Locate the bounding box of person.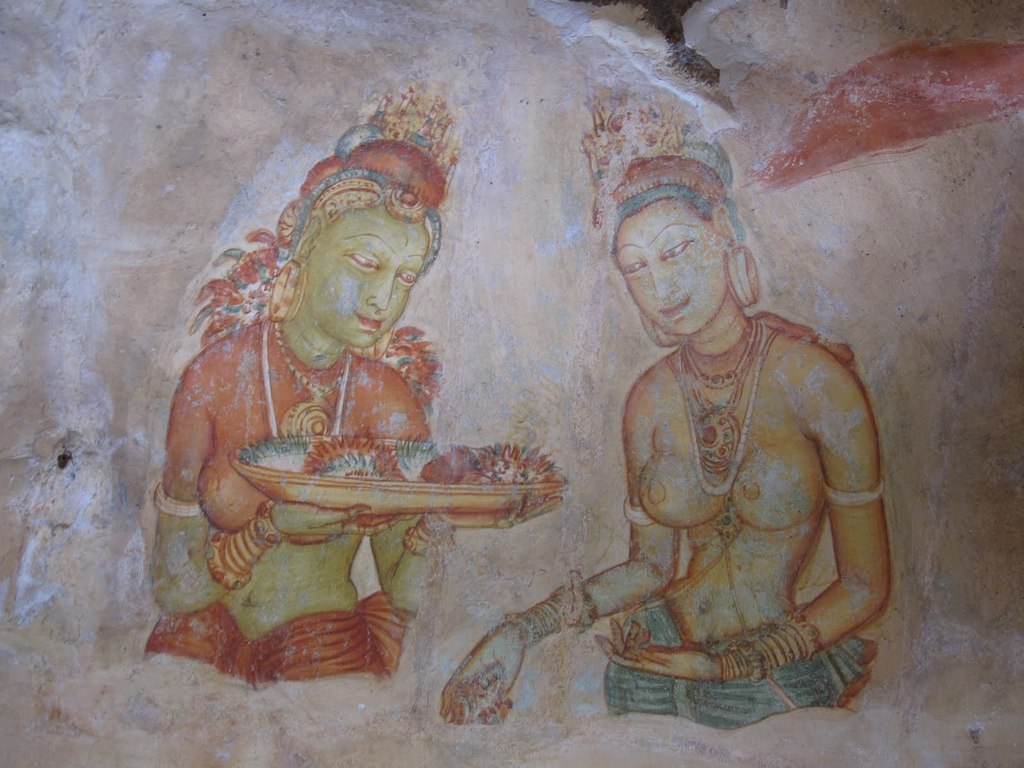
Bounding box: 148:87:563:691.
